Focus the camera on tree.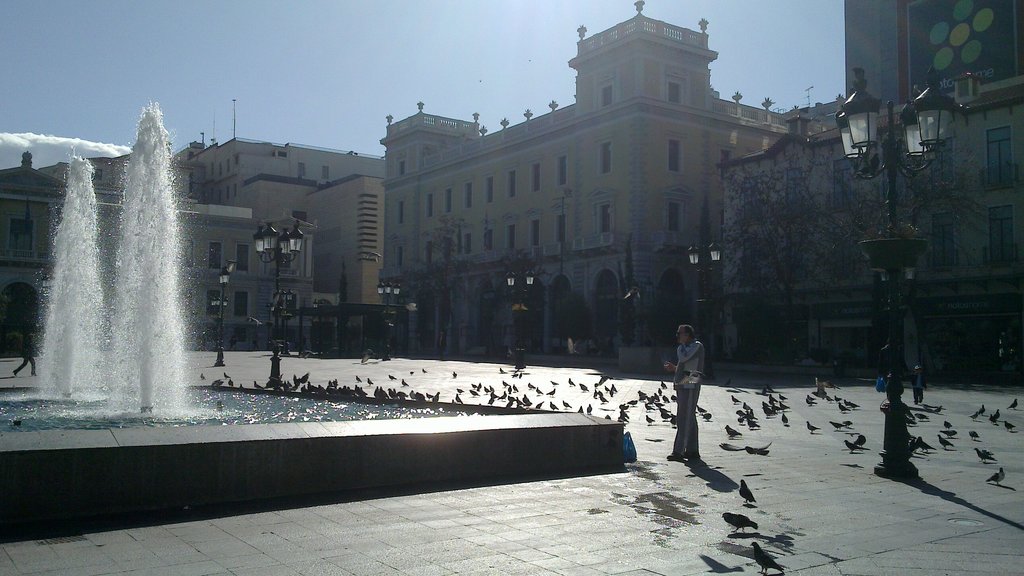
Focus region: pyautogui.locateOnScreen(494, 251, 546, 348).
